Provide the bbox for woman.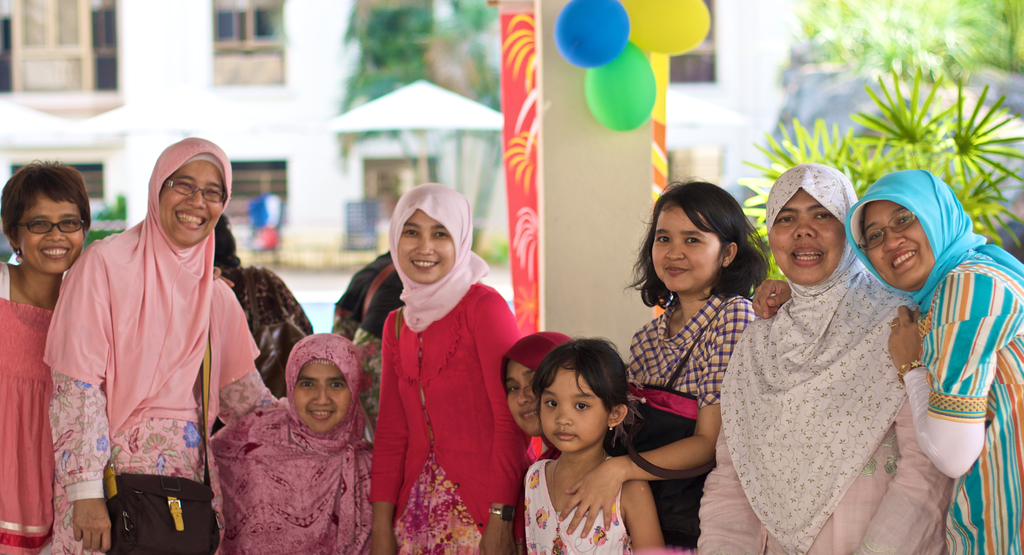
209,332,375,554.
